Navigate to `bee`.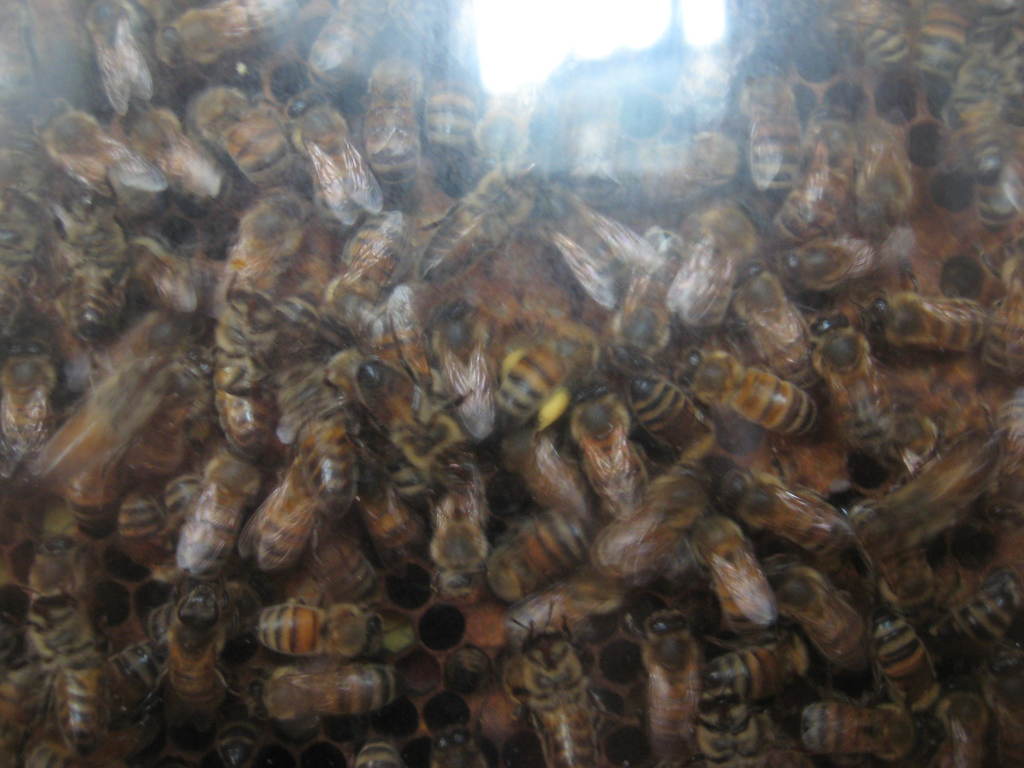
Navigation target: <box>0,639,73,762</box>.
